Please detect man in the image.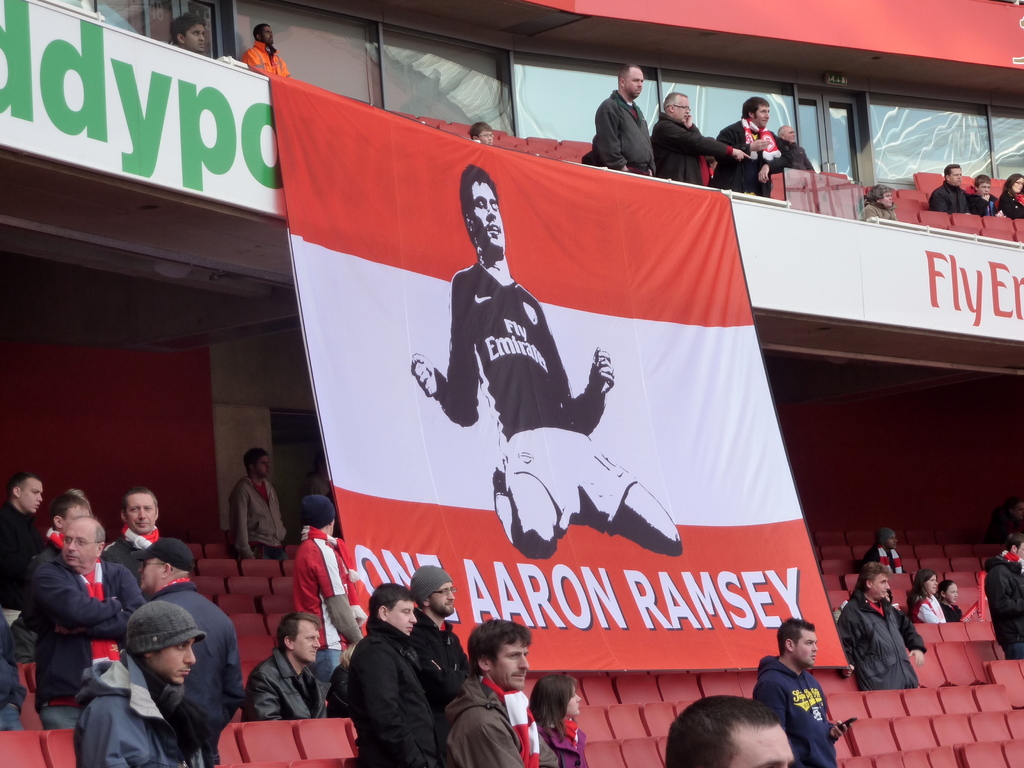
select_region(664, 690, 801, 767).
